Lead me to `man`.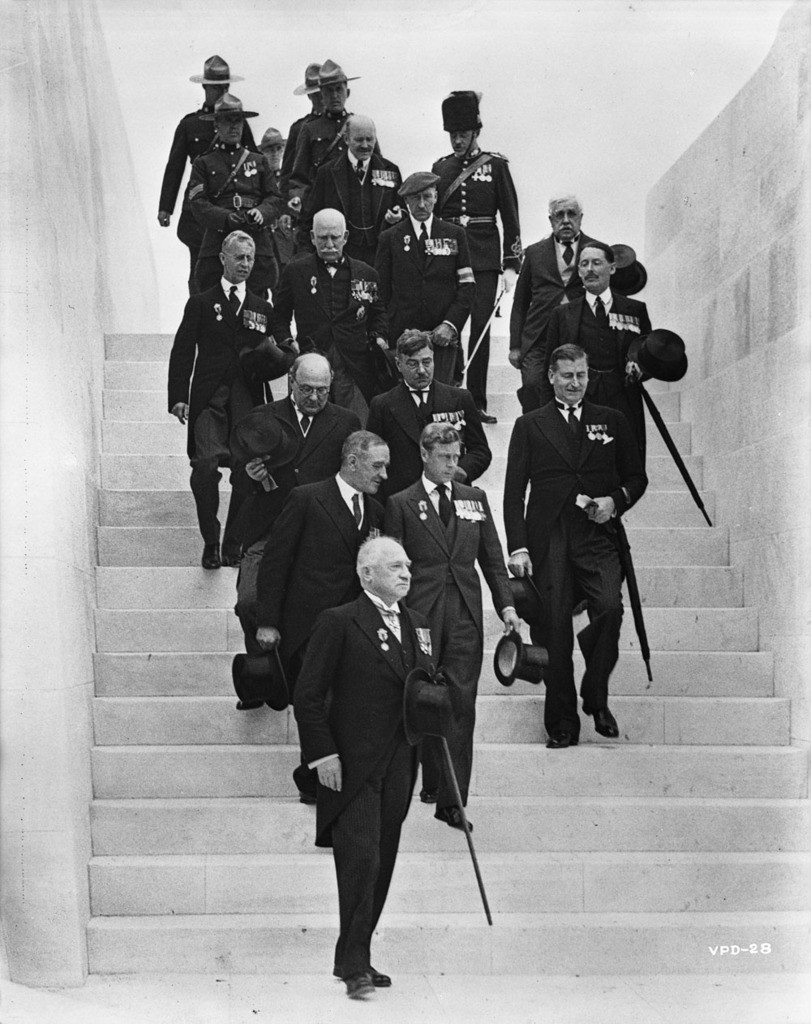
Lead to locate(376, 416, 537, 835).
